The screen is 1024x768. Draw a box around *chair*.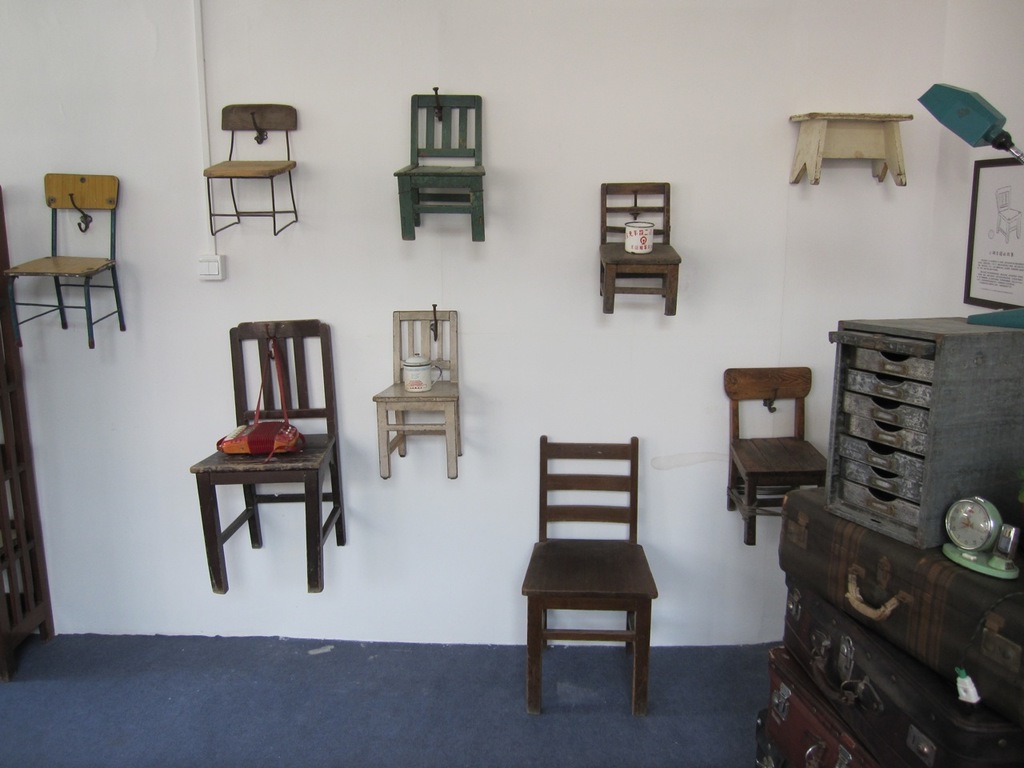
select_region(722, 367, 826, 547).
